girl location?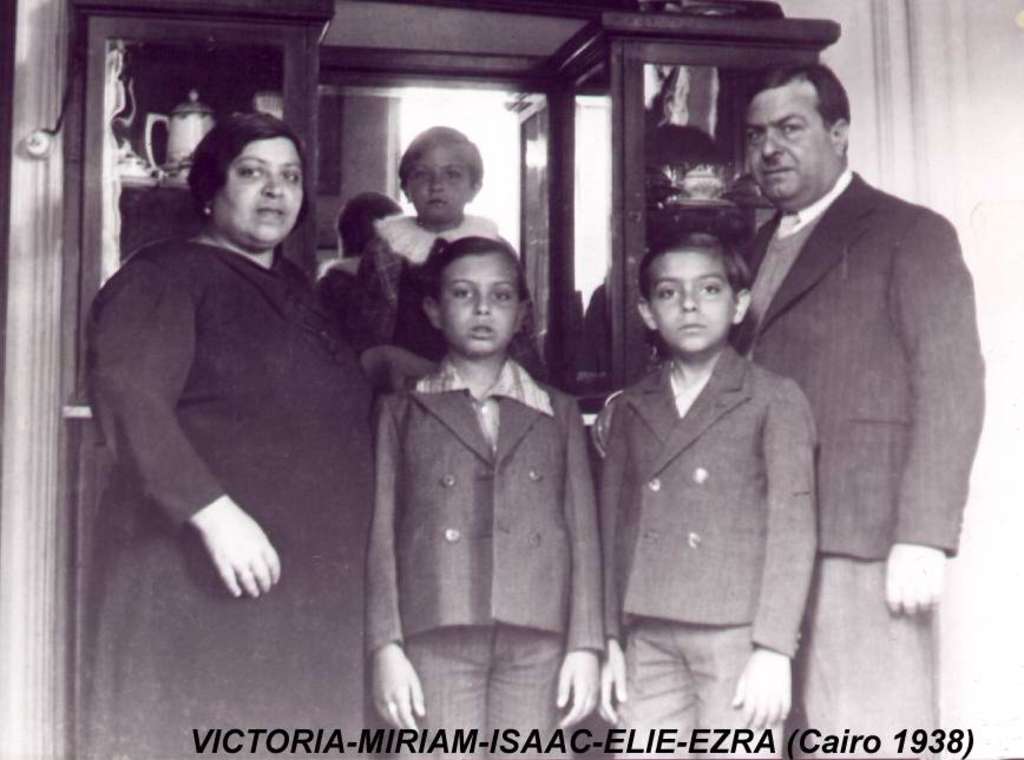
rect(346, 124, 547, 381)
